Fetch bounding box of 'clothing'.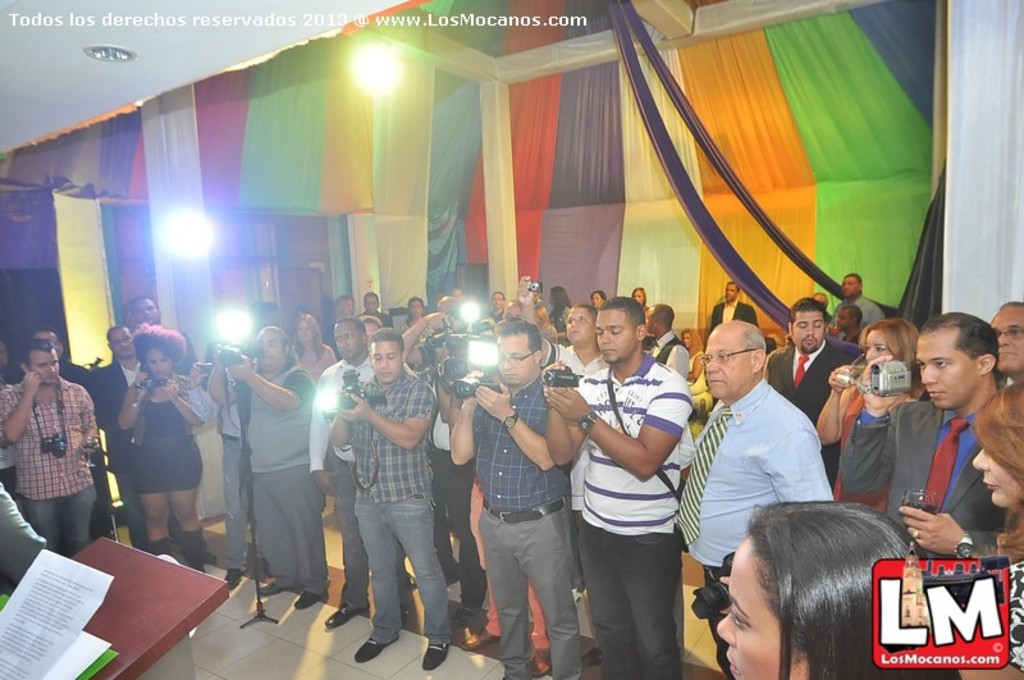
Bbox: {"left": 707, "top": 298, "right": 758, "bottom": 327}.
